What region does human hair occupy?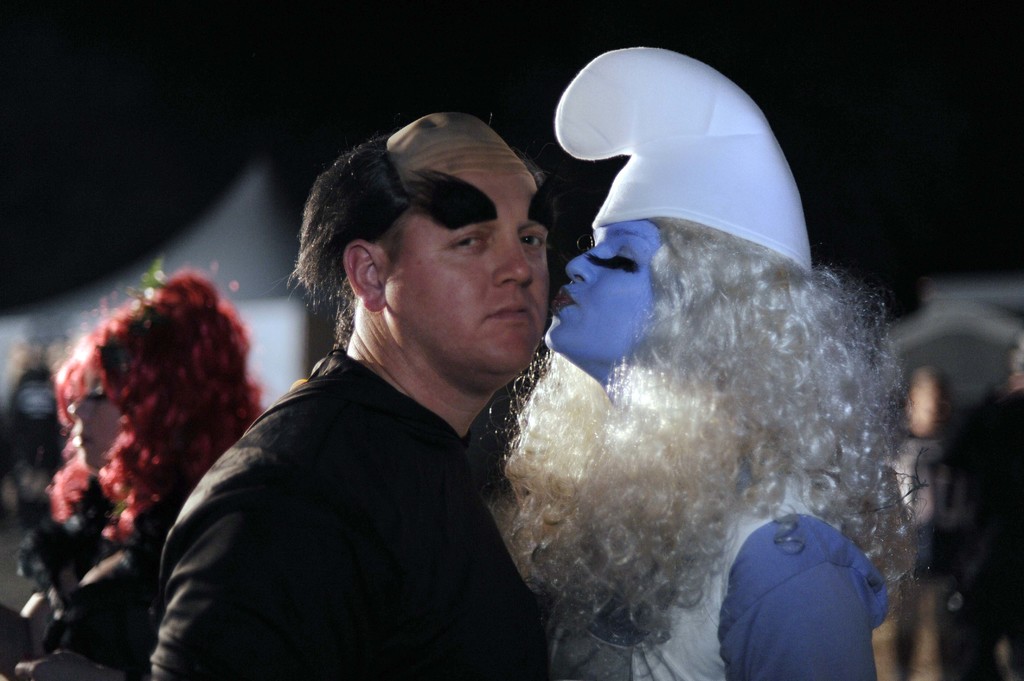
region(890, 384, 1023, 680).
